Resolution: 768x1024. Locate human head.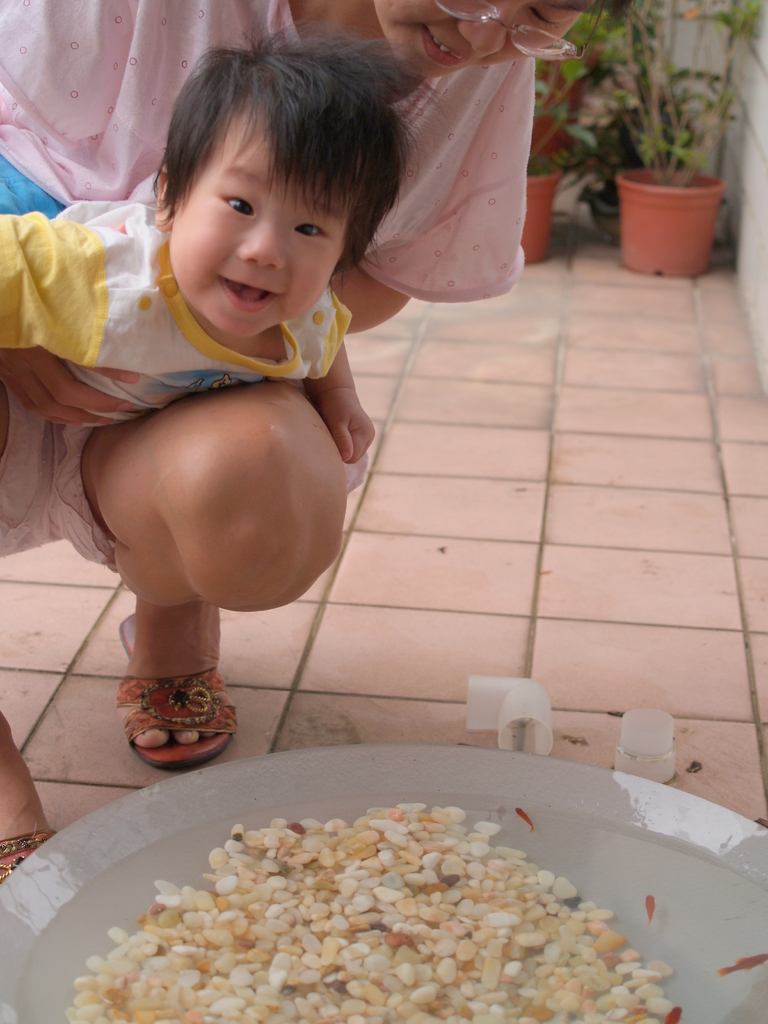
(143, 38, 416, 312).
